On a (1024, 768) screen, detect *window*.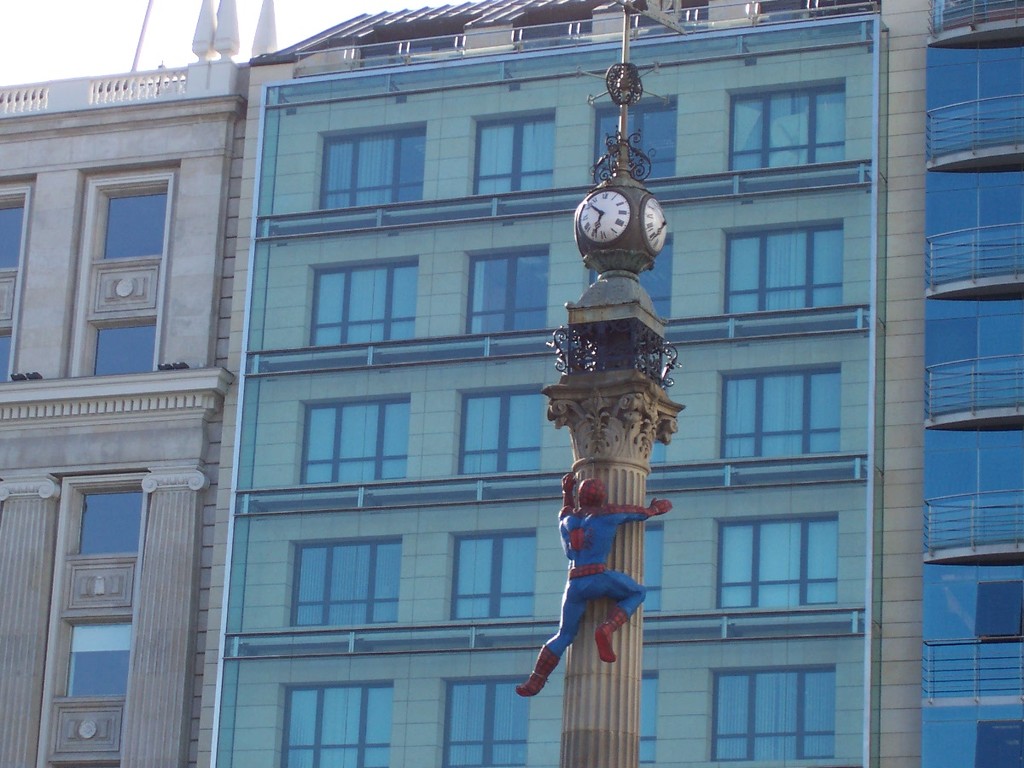
bbox(470, 246, 548, 340).
